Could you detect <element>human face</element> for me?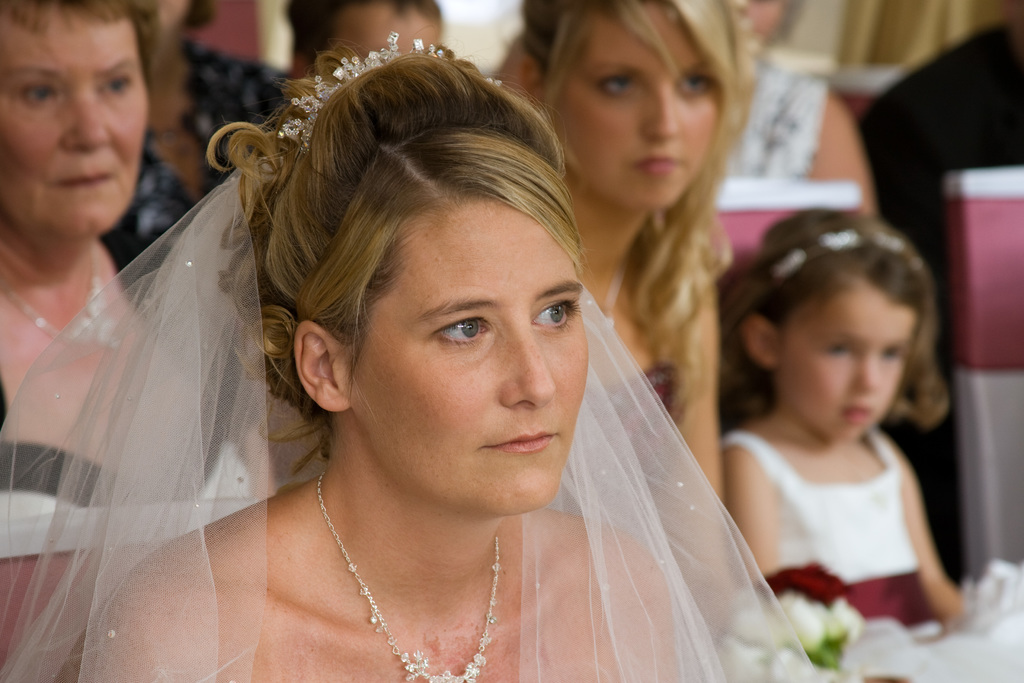
Detection result: (0, 4, 148, 238).
